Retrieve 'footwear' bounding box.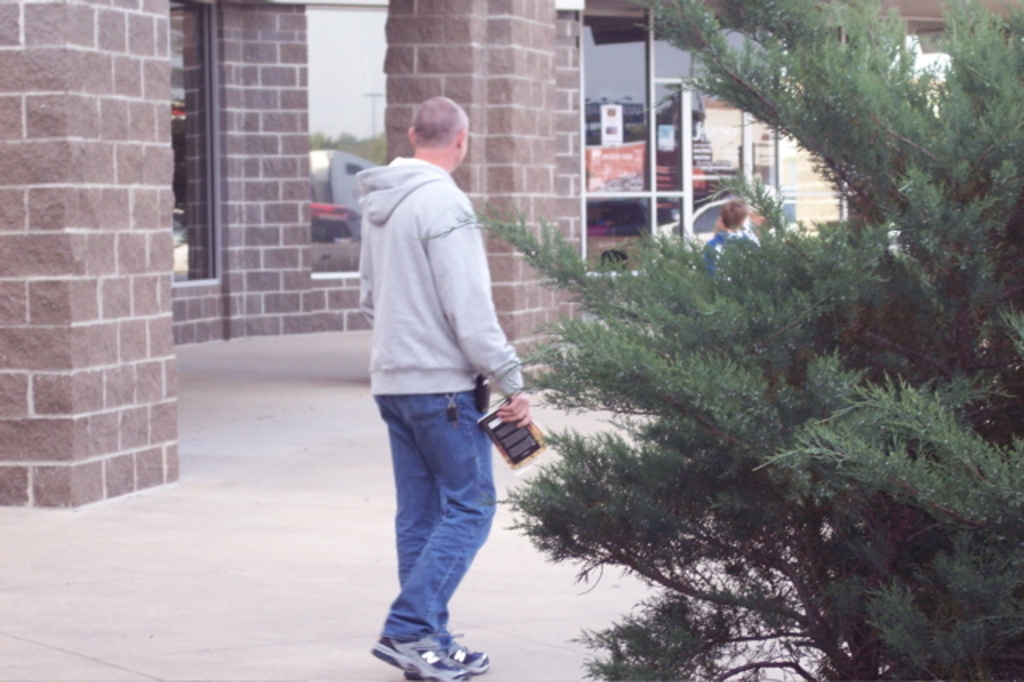
Bounding box: locate(370, 632, 477, 679).
